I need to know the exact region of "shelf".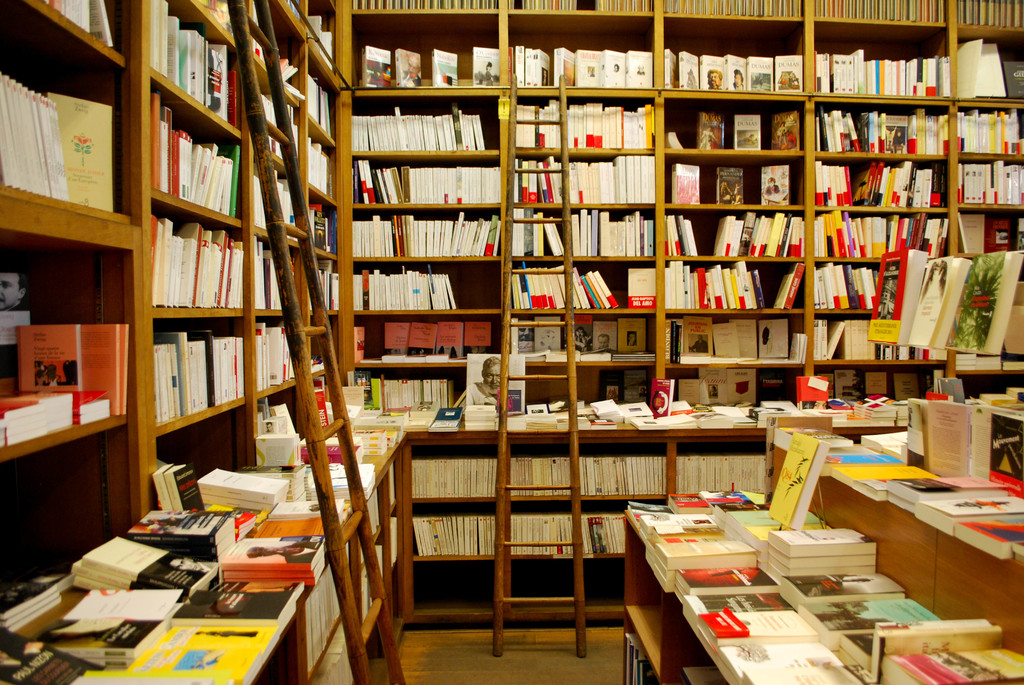
Region: <bbox>271, 3, 344, 141</bbox>.
